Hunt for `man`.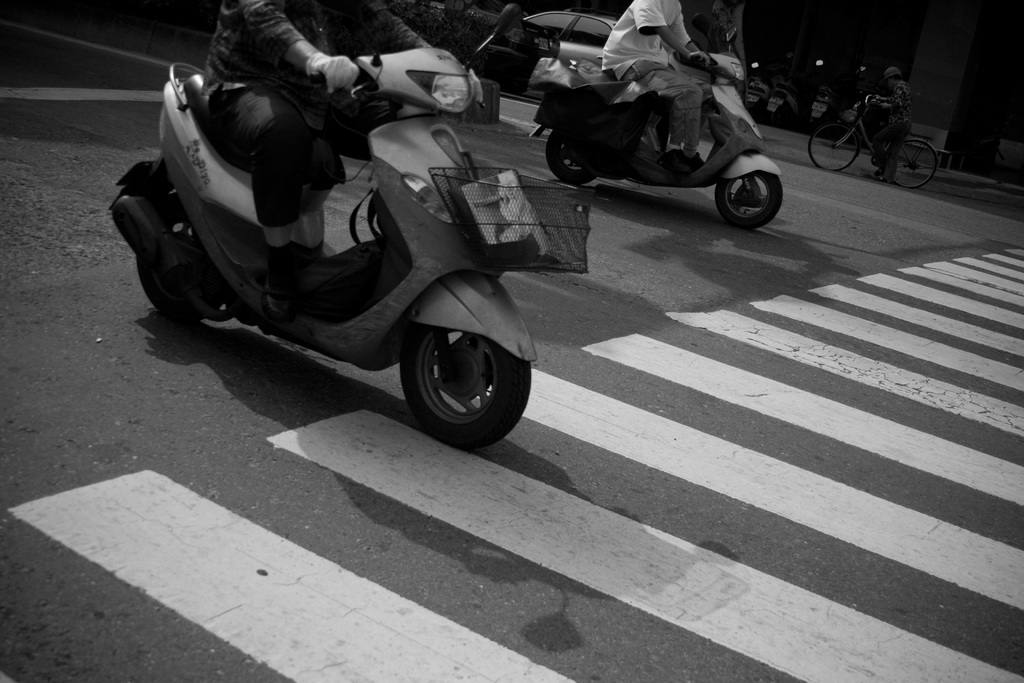
Hunted down at x1=869 y1=65 x2=913 y2=179.
